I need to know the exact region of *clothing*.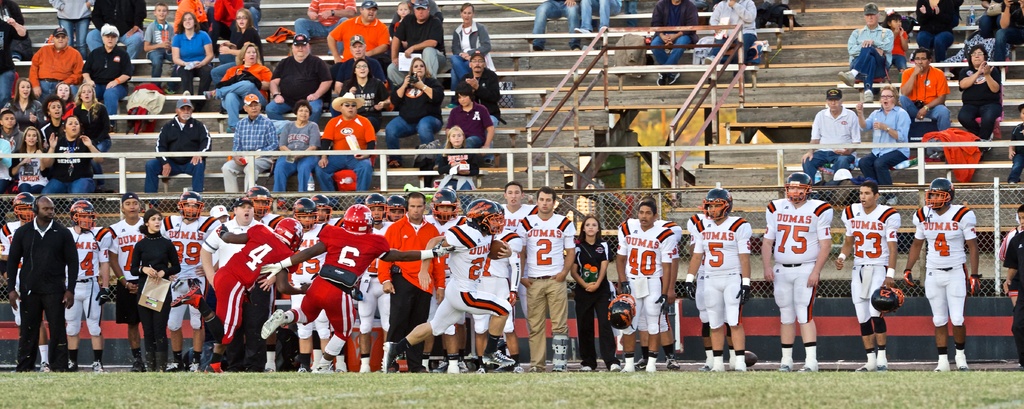
Region: 5,99,113,186.
